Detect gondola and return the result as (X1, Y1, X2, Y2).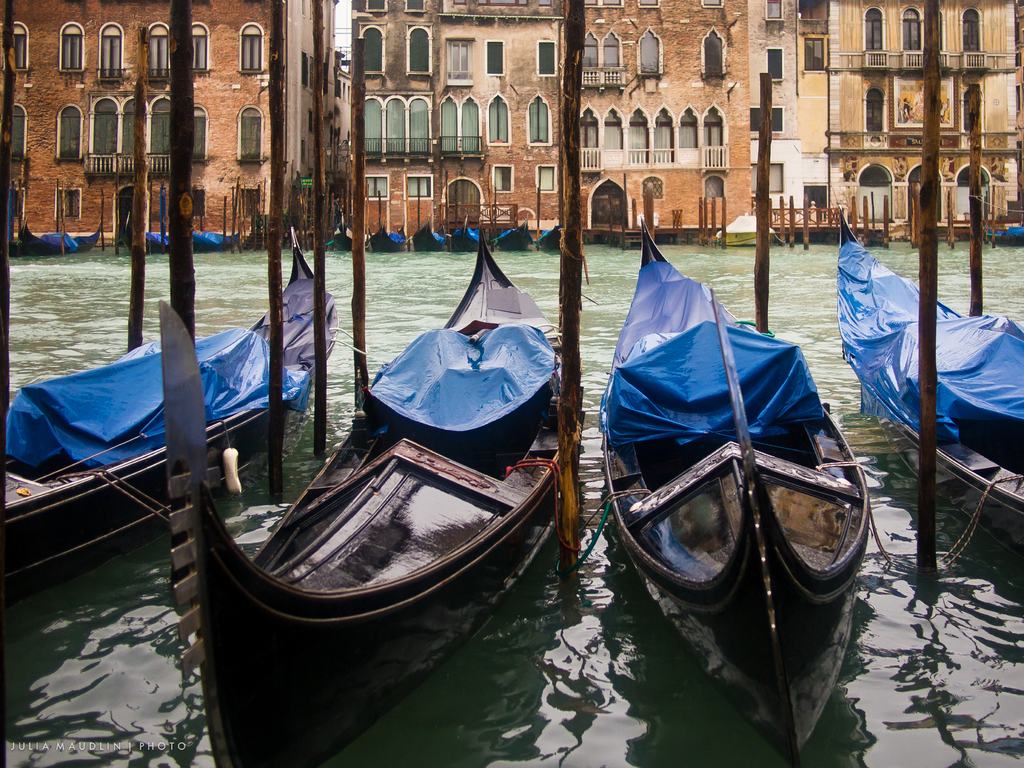
(14, 207, 106, 268).
